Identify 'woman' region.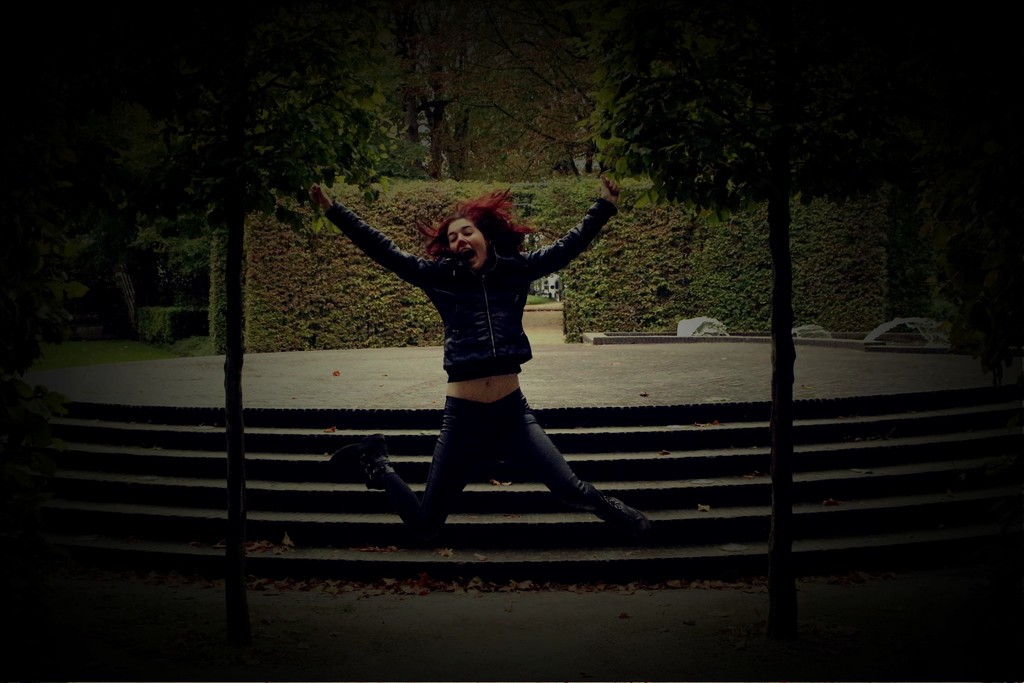
Region: pyautogui.locateOnScreen(355, 169, 636, 524).
